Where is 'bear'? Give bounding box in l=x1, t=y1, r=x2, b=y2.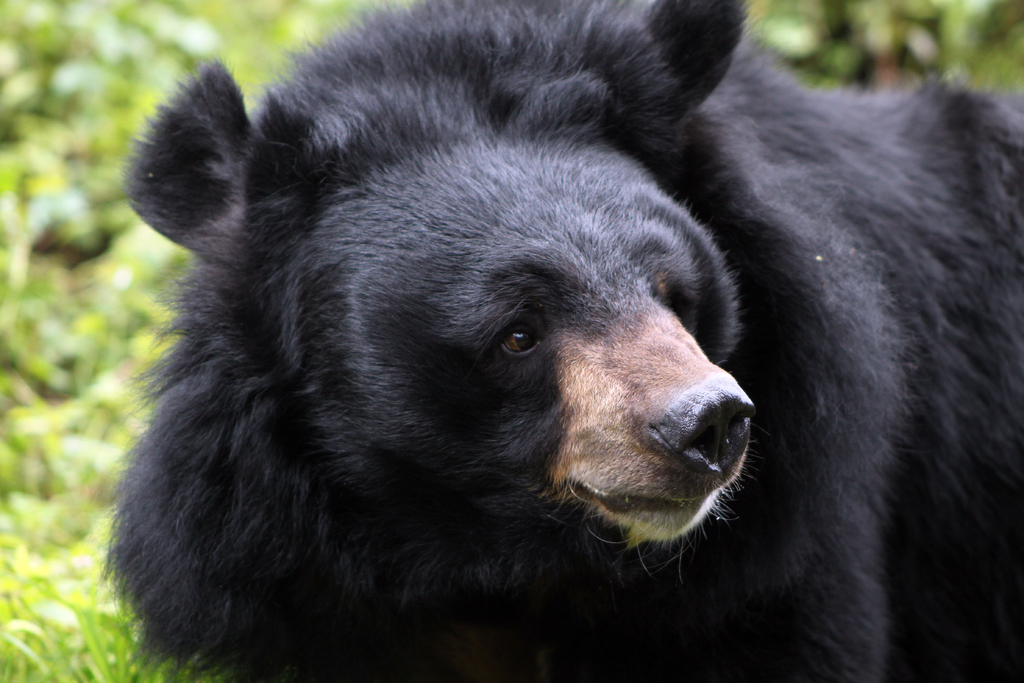
l=99, t=0, r=1023, b=682.
